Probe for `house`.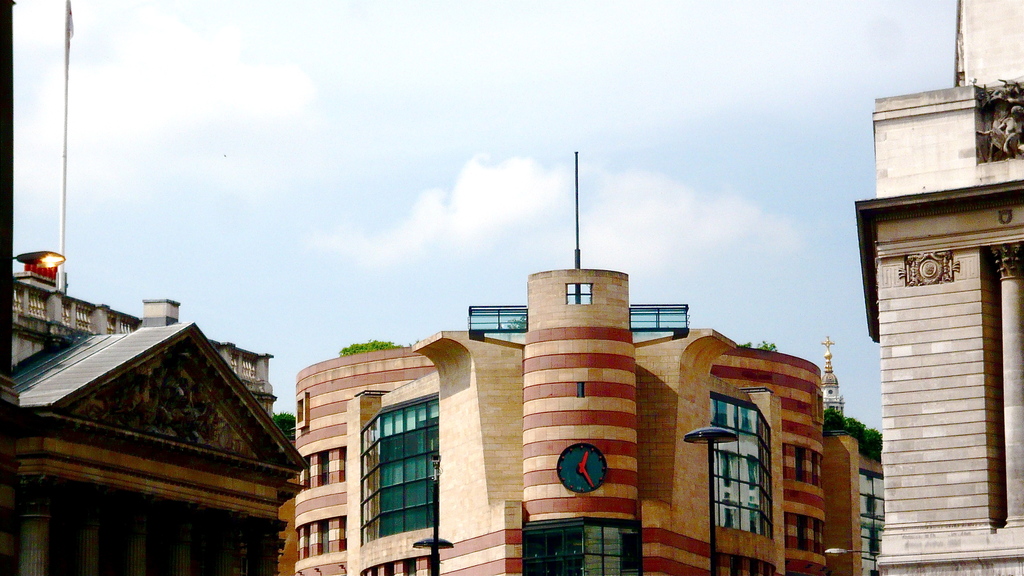
Probe result: <region>291, 136, 876, 575</region>.
